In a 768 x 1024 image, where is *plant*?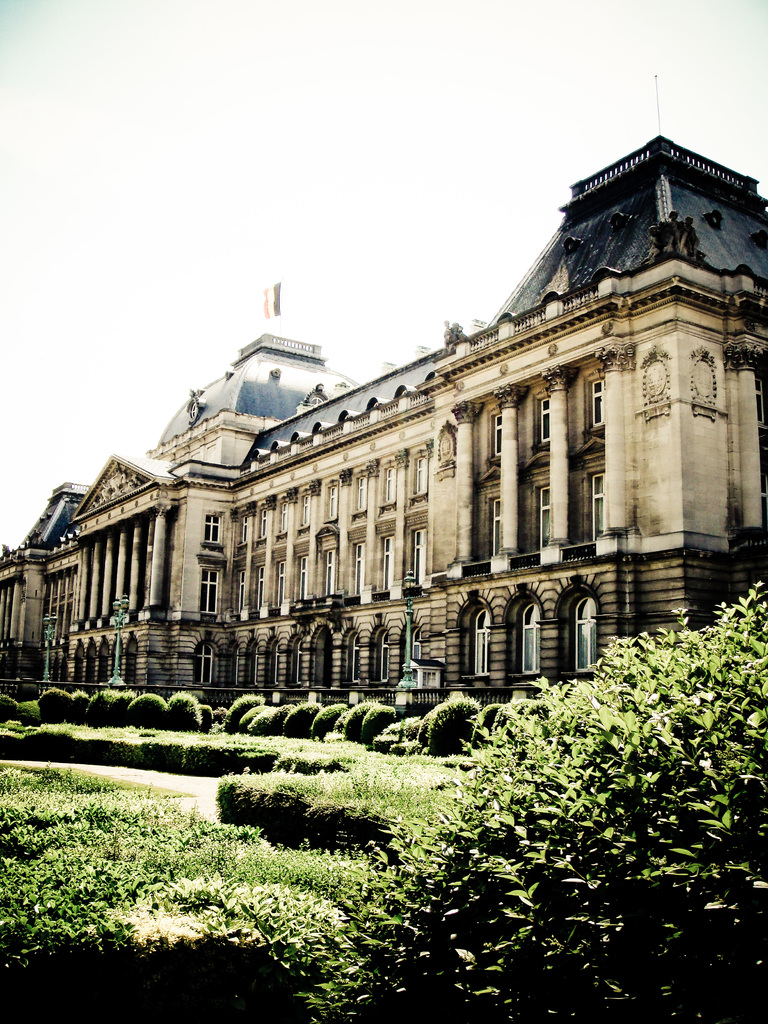
crop(371, 714, 419, 752).
